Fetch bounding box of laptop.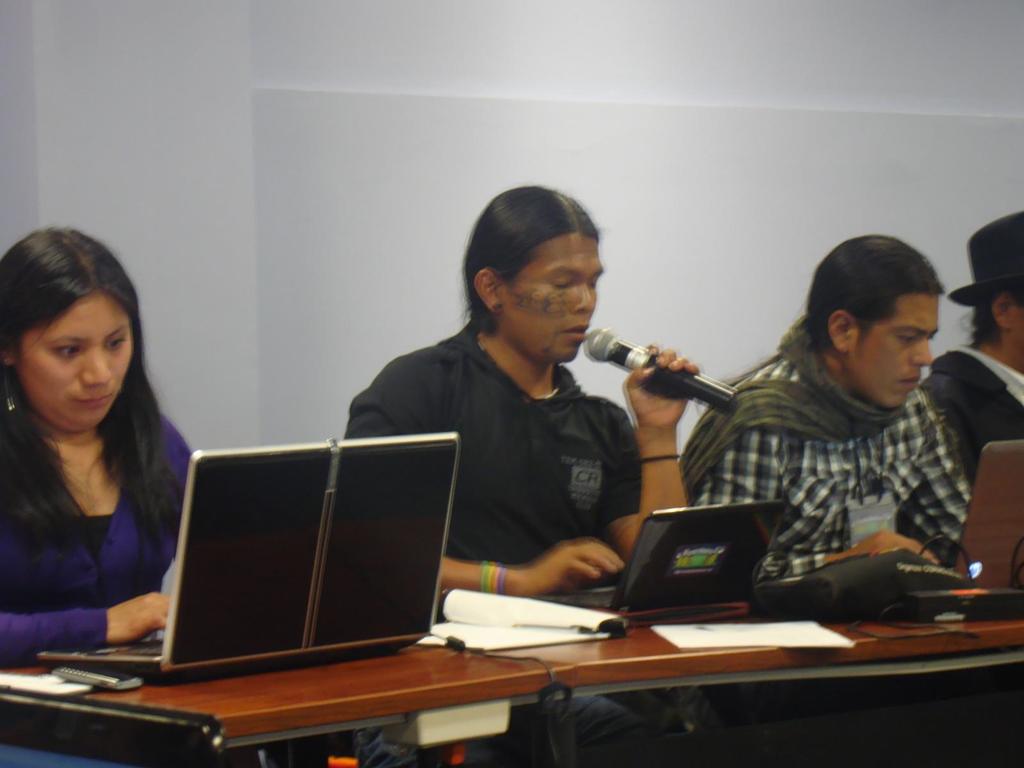
Bbox: region(535, 497, 780, 614).
